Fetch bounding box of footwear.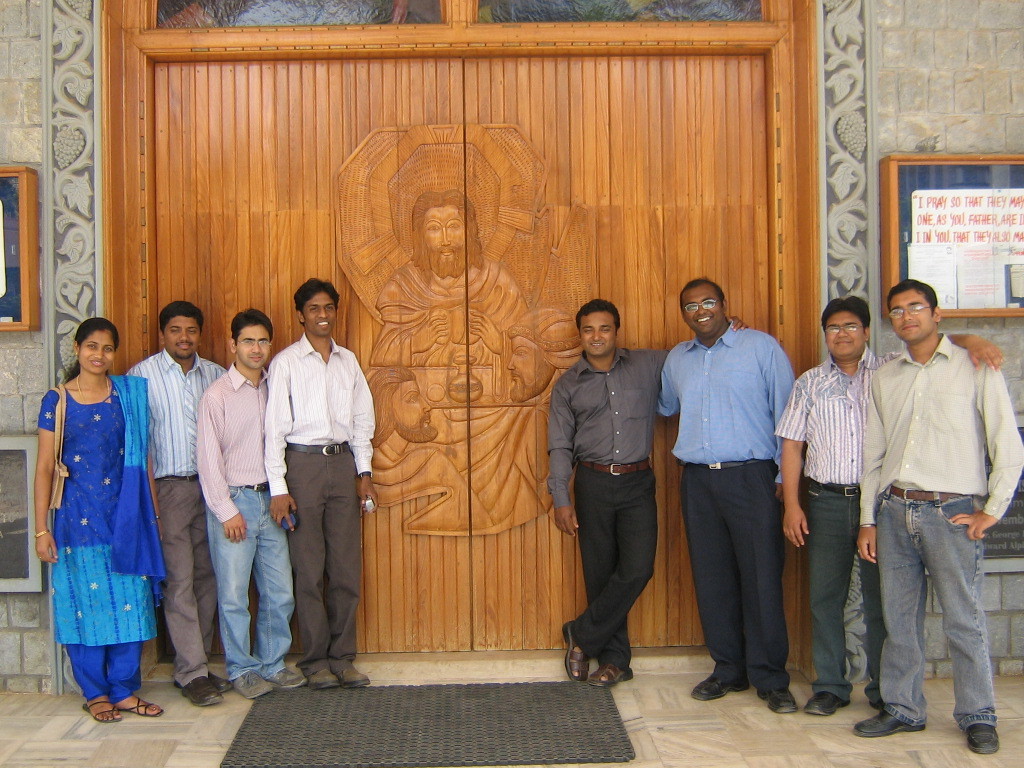
Bbox: x1=304 y1=665 x2=343 y2=688.
